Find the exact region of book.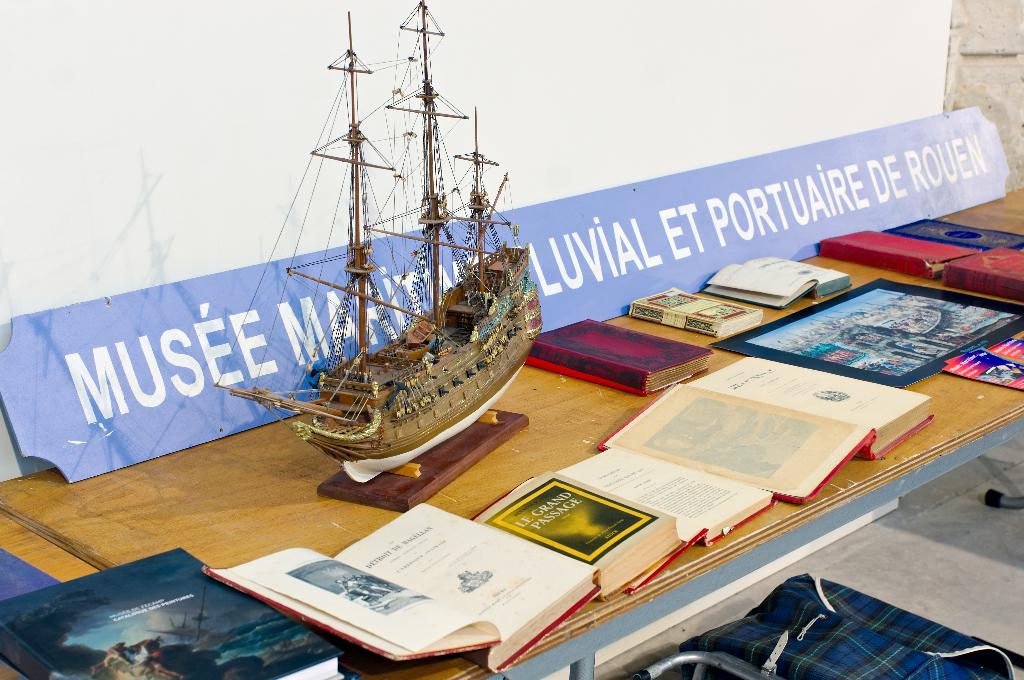
Exact region: [479, 473, 682, 602].
